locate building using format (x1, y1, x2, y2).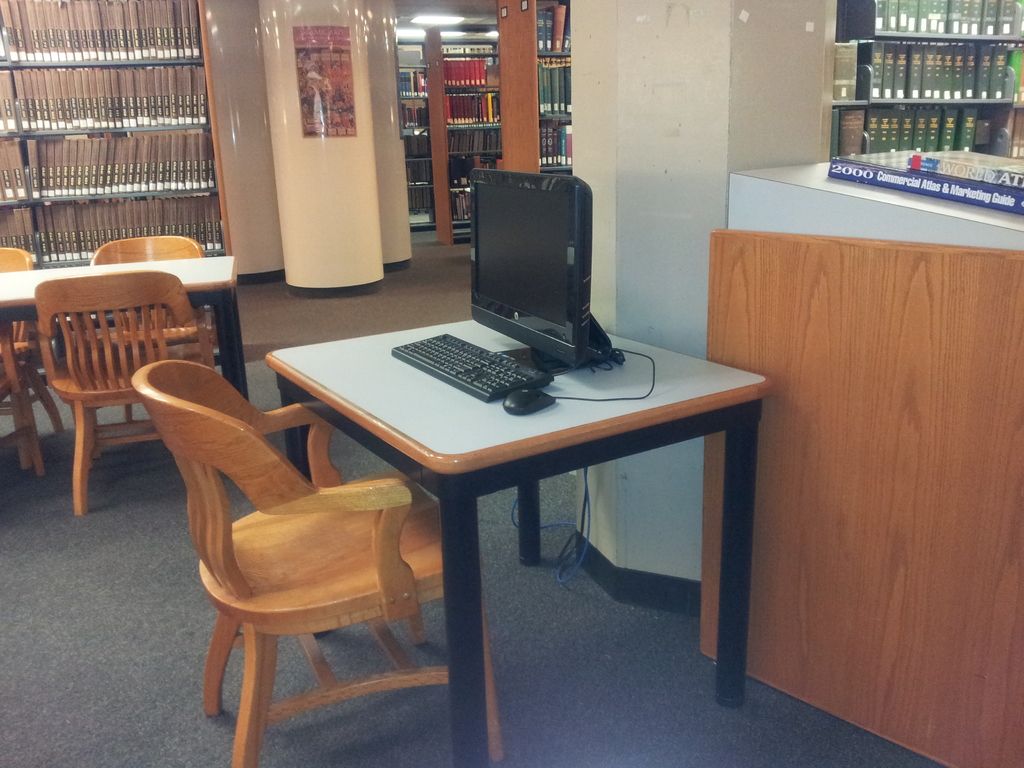
(0, 0, 1023, 767).
